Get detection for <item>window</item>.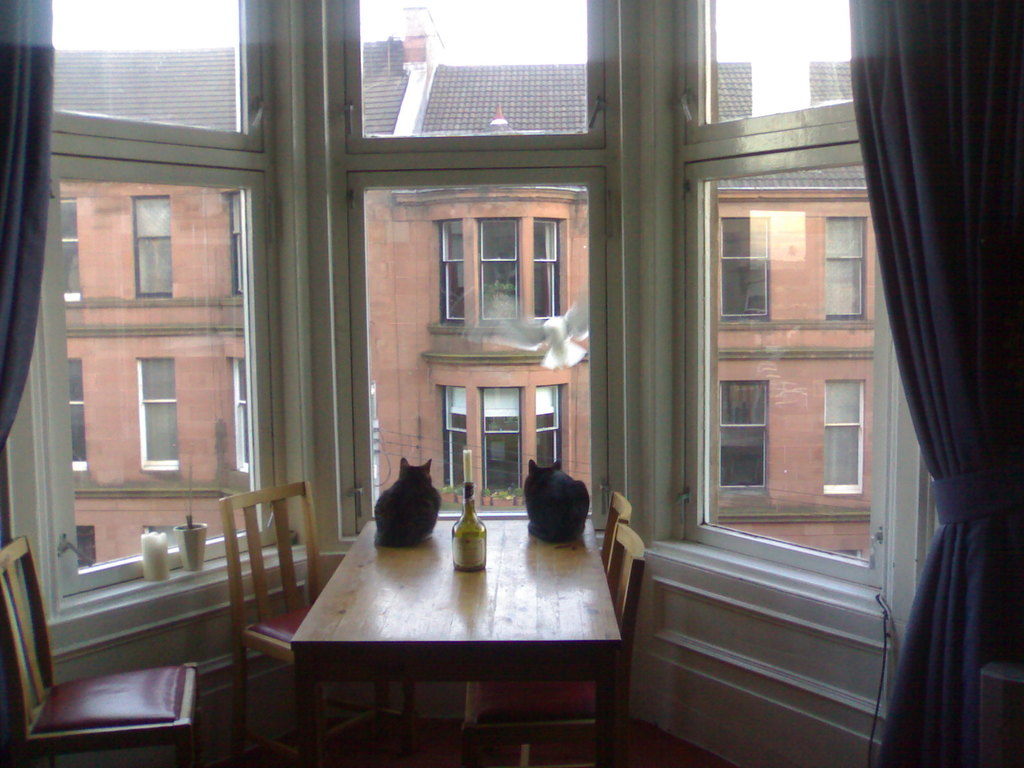
Detection: 819 208 872 321.
